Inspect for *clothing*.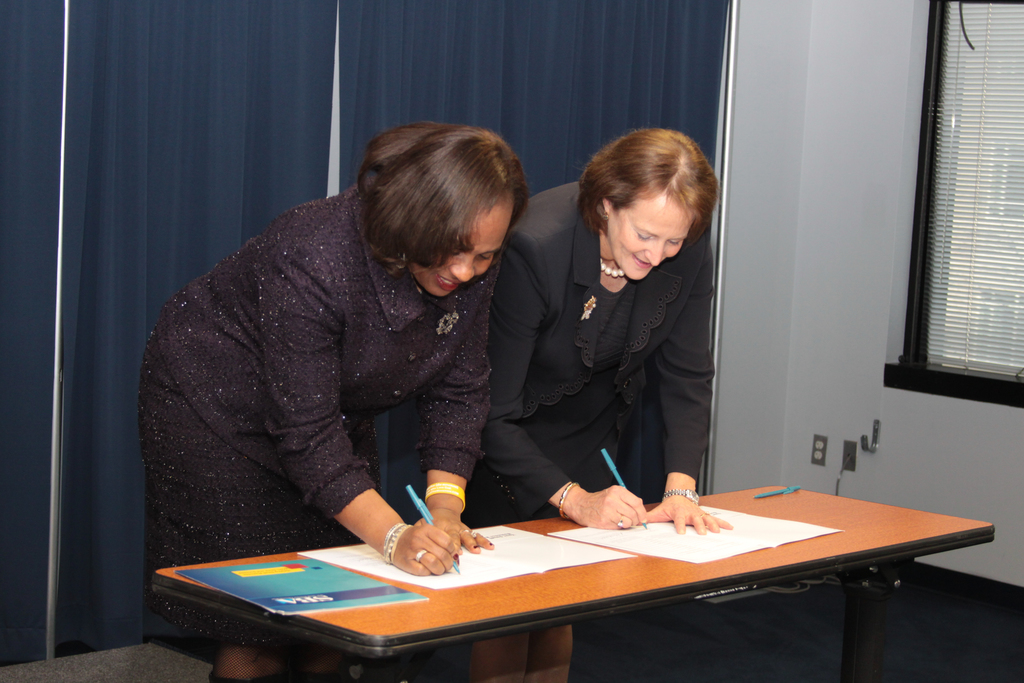
Inspection: (left=486, top=190, right=711, bottom=506).
